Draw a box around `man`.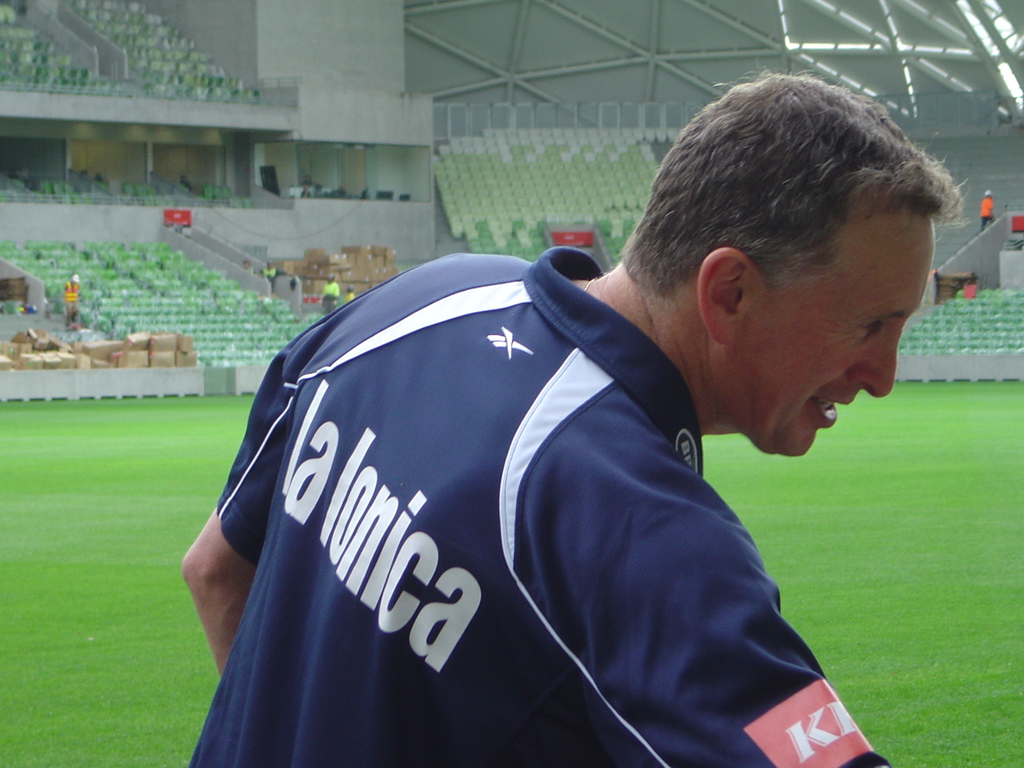
(left=184, top=70, right=968, bottom=767).
